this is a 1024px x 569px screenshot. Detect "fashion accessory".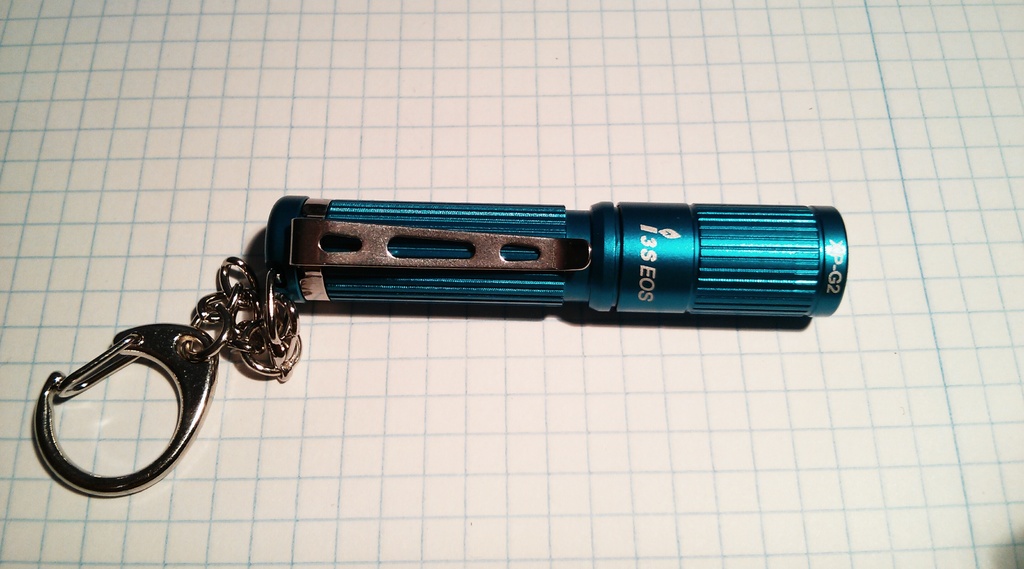
<box>31,189,850,497</box>.
